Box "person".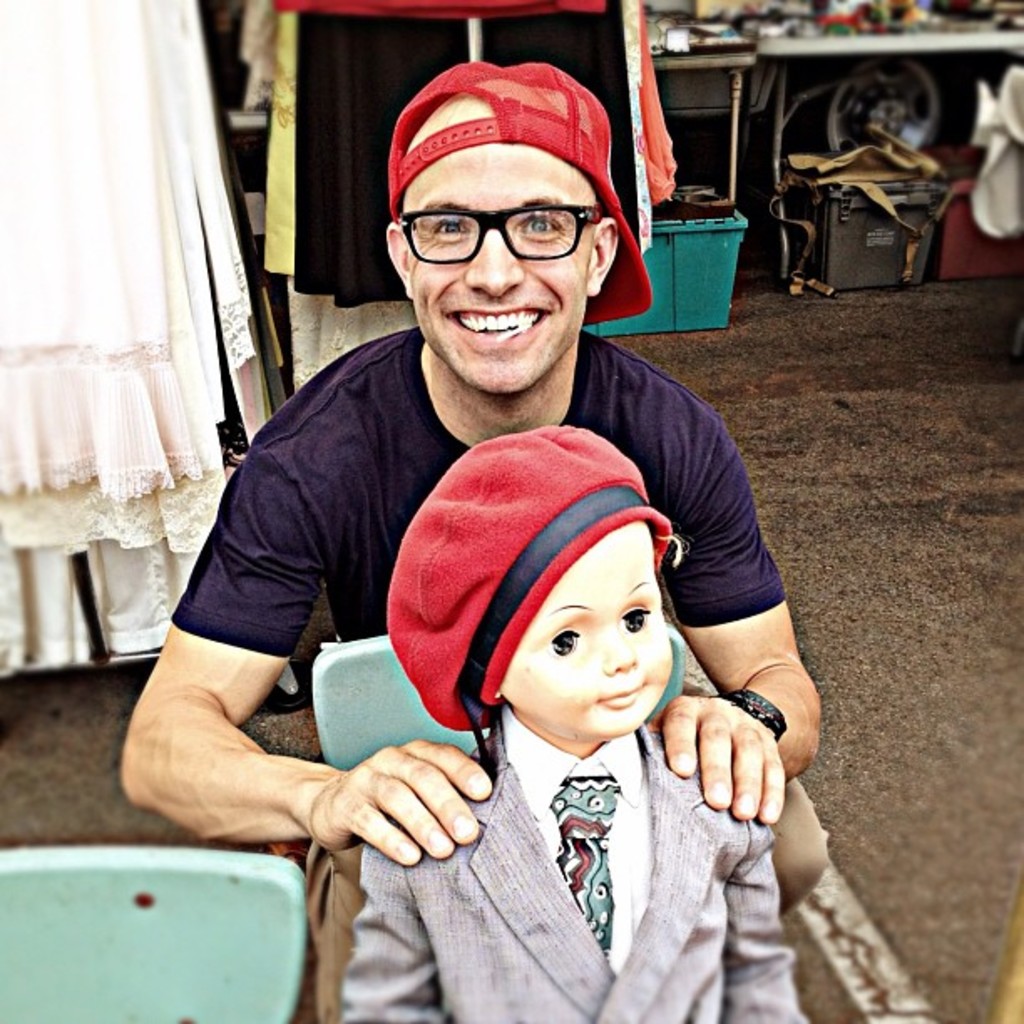
120/57/823/1022.
